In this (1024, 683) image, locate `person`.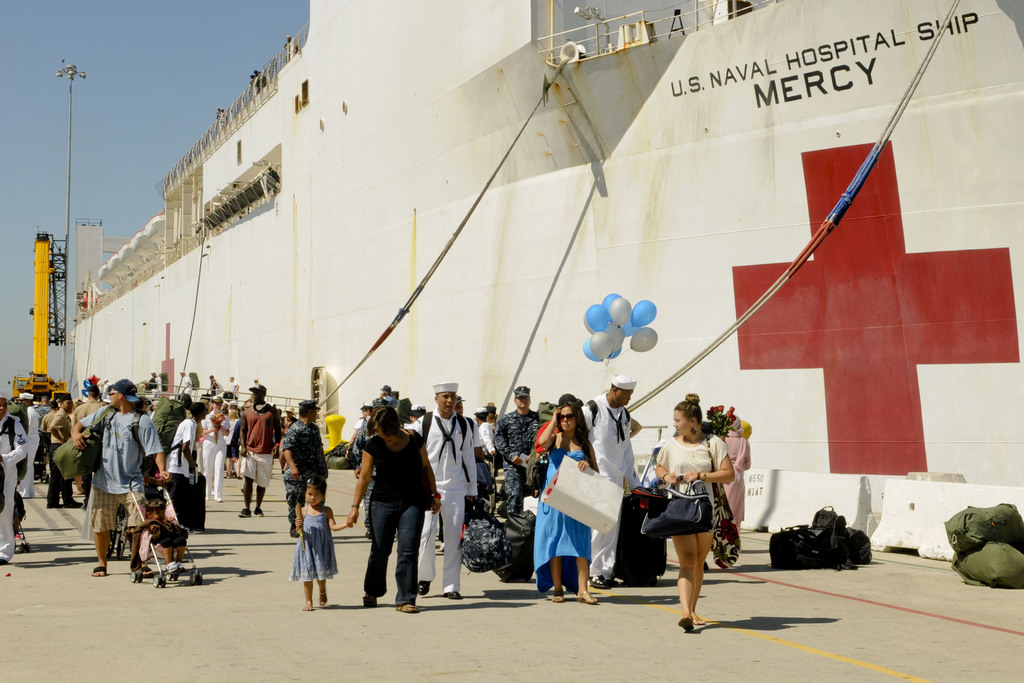
Bounding box: {"left": 641, "top": 393, "right": 734, "bottom": 630}.
